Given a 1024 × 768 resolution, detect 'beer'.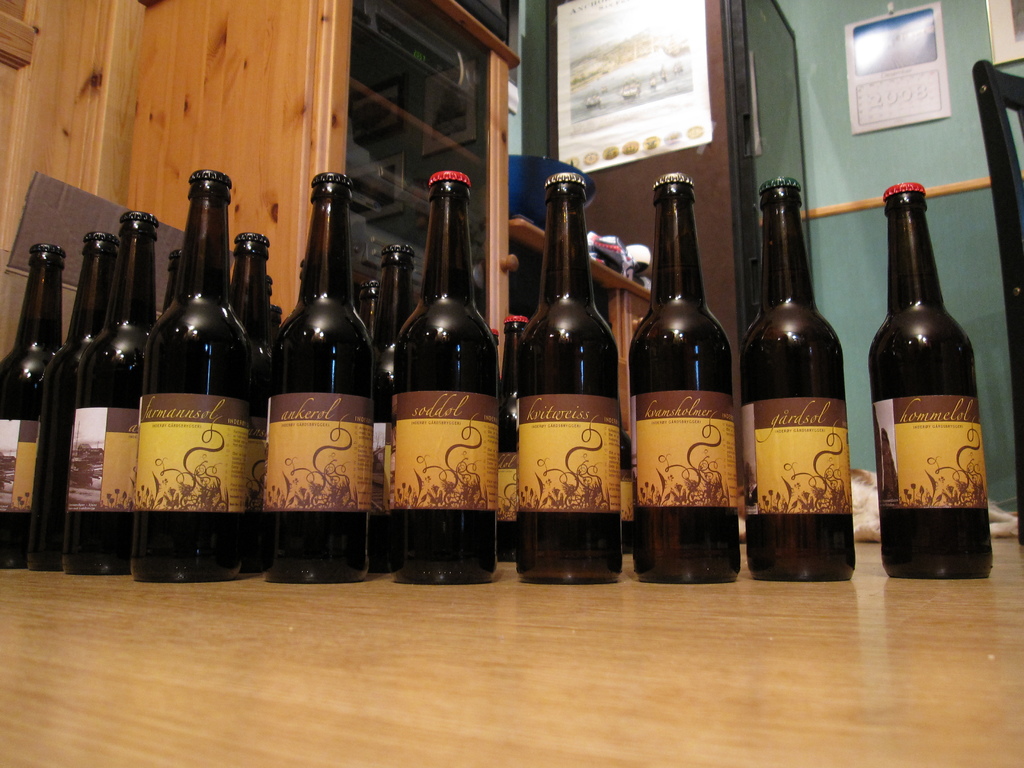
pyautogui.locateOnScreen(136, 167, 266, 585).
